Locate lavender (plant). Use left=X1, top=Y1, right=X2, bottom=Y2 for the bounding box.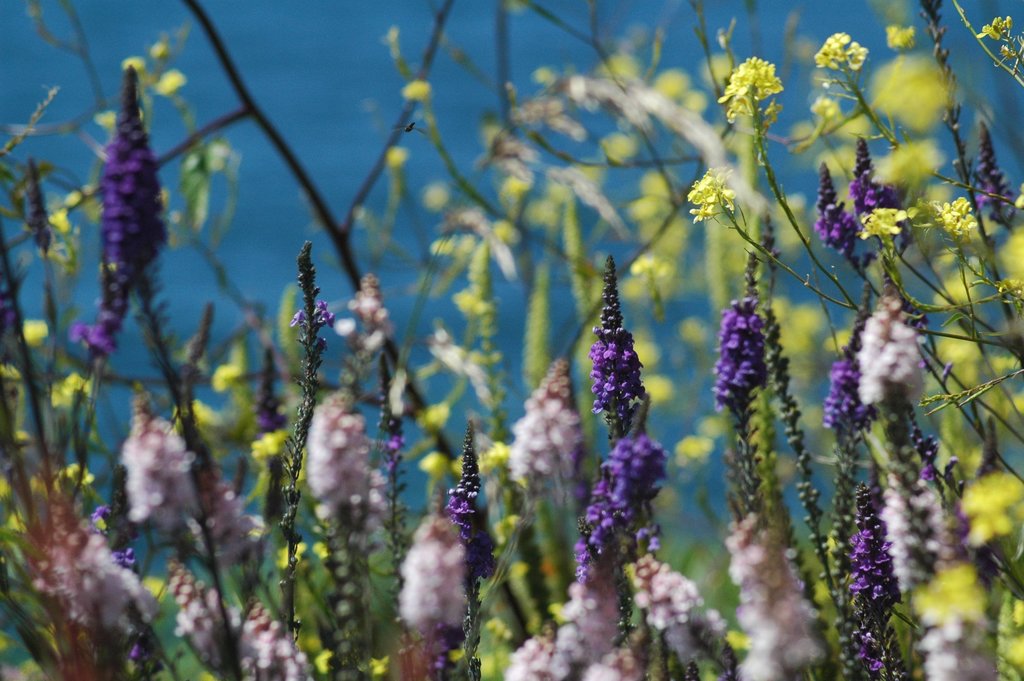
left=42, top=80, right=170, bottom=538.
